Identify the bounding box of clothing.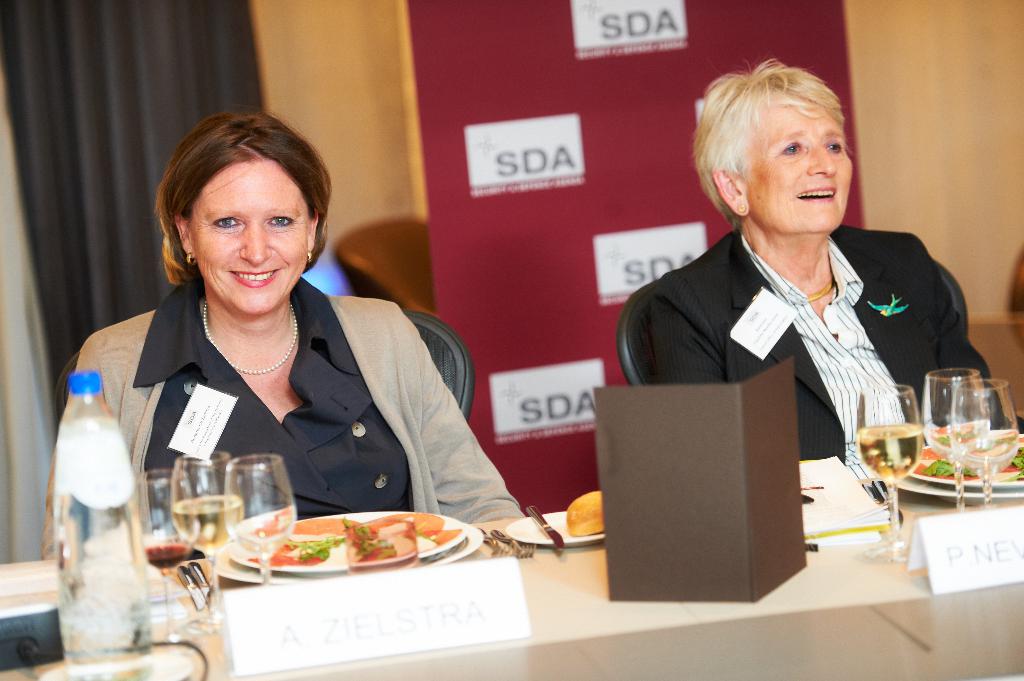
42,273,526,559.
